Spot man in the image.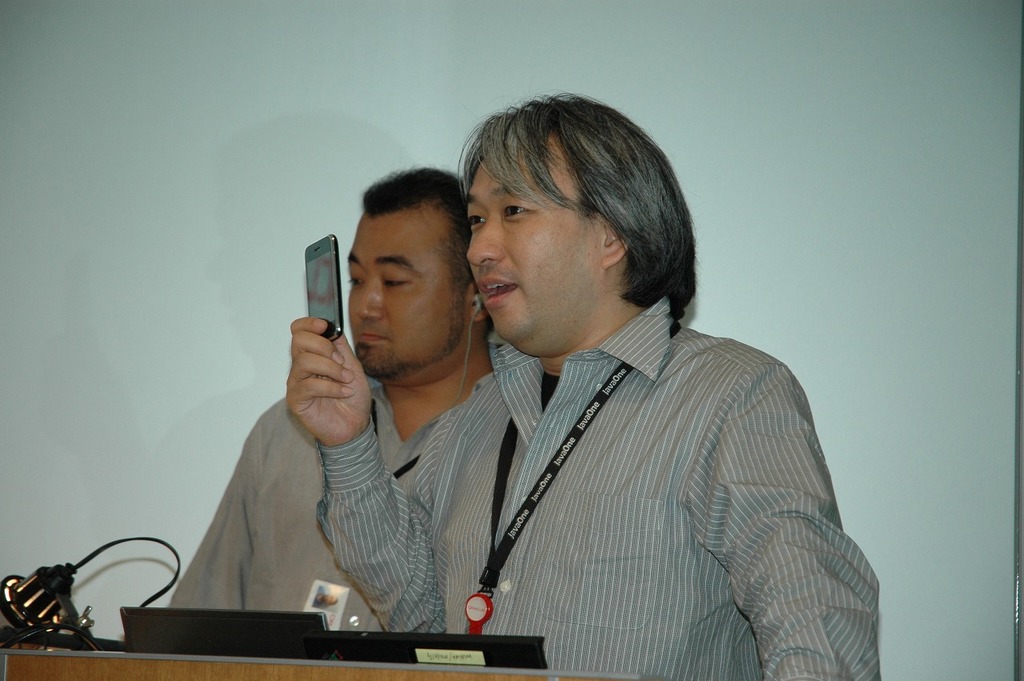
man found at BBox(282, 92, 877, 680).
